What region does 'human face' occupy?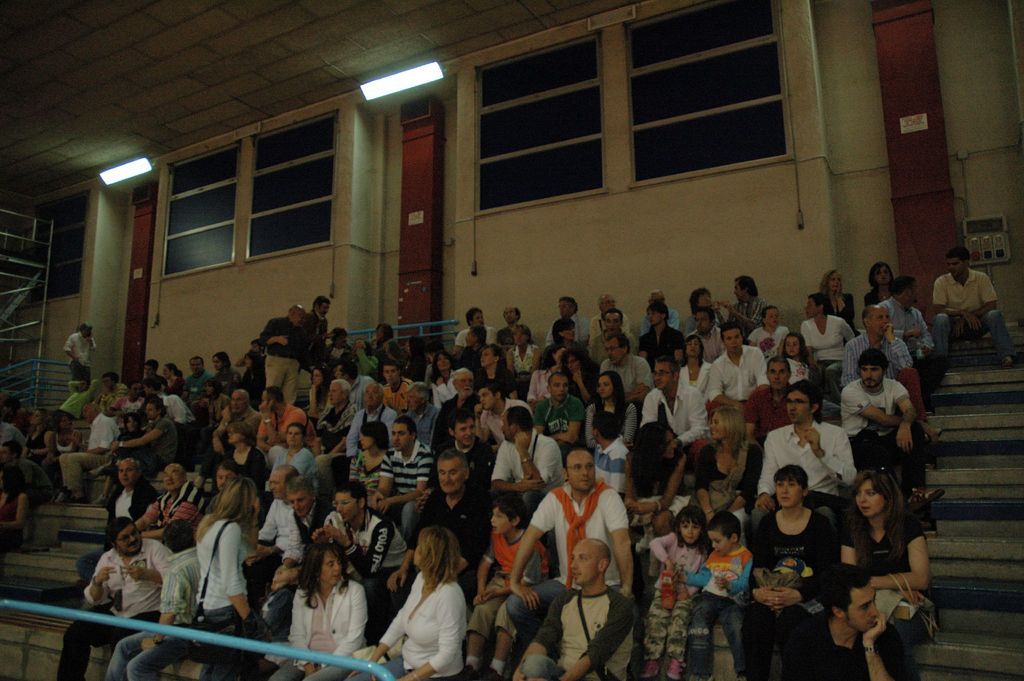
left=787, top=390, right=810, bottom=420.
